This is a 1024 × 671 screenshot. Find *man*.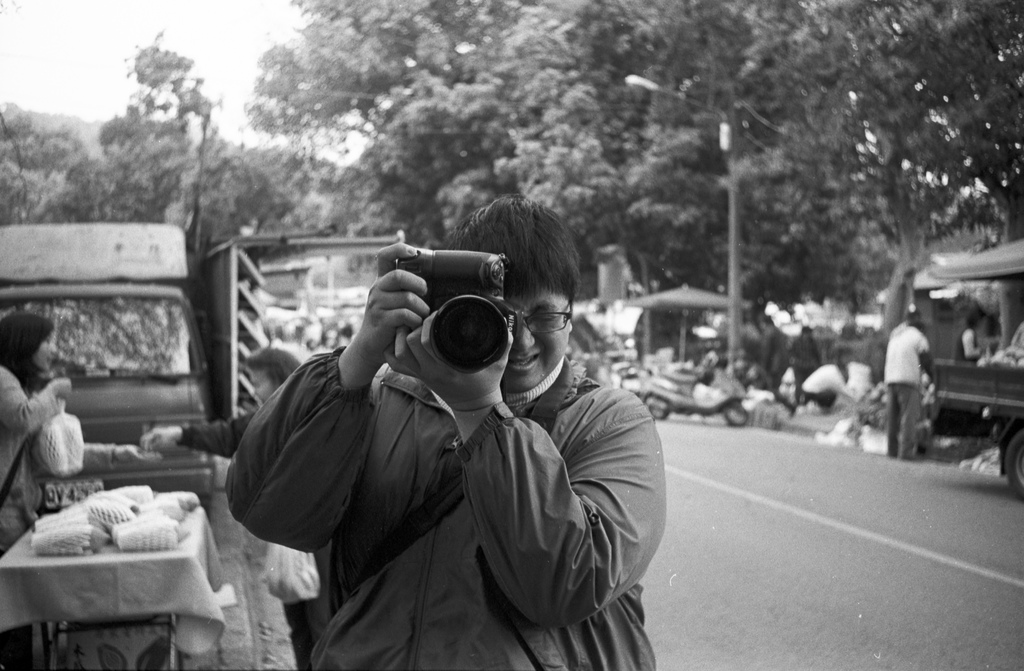
Bounding box: x1=888, y1=311, x2=931, y2=458.
